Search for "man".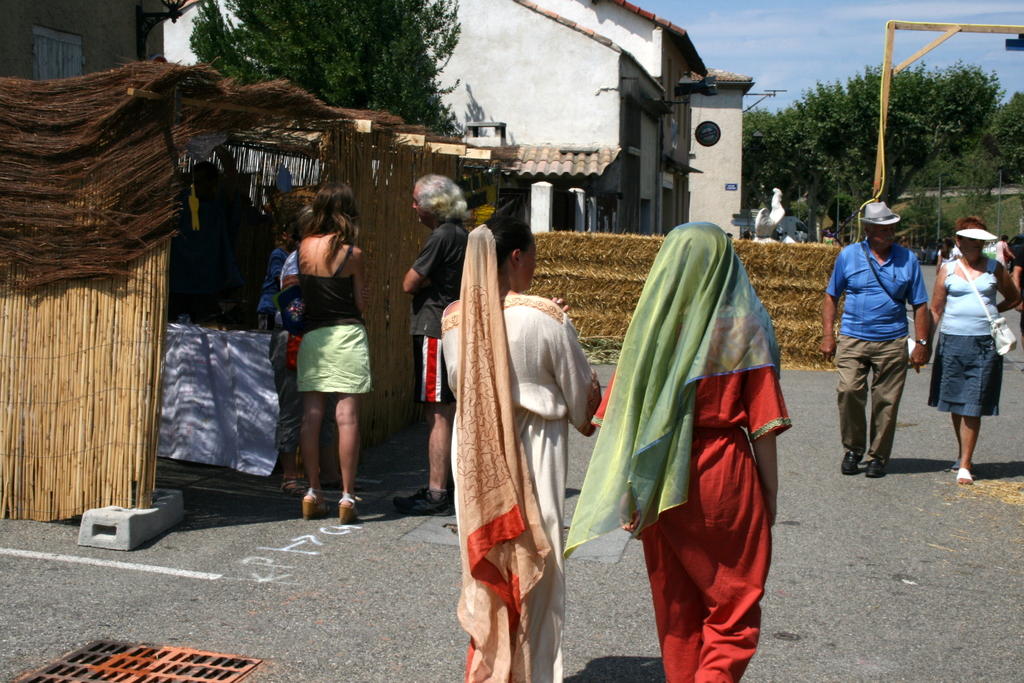
Found at detection(835, 205, 941, 490).
